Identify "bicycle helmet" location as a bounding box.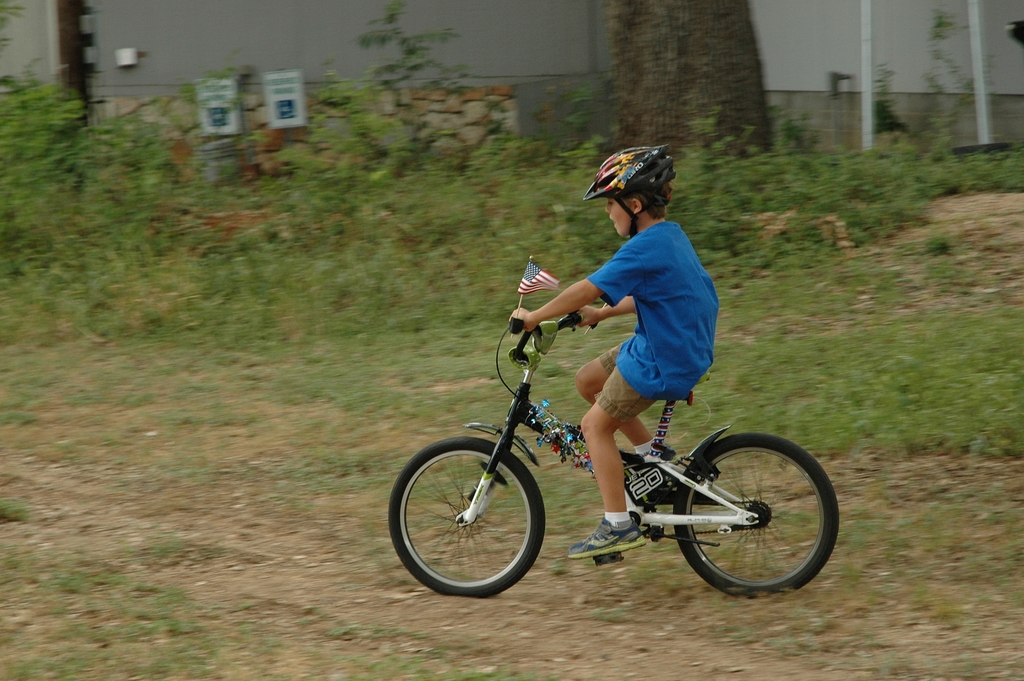
Rect(574, 137, 674, 233).
